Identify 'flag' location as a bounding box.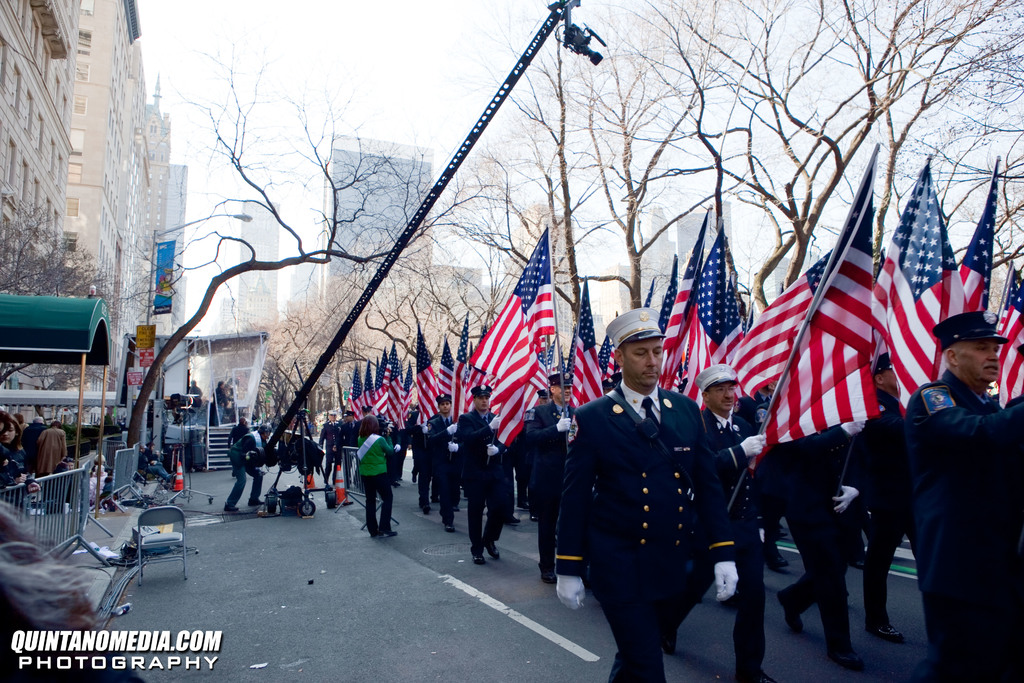
box(958, 159, 999, 310).
